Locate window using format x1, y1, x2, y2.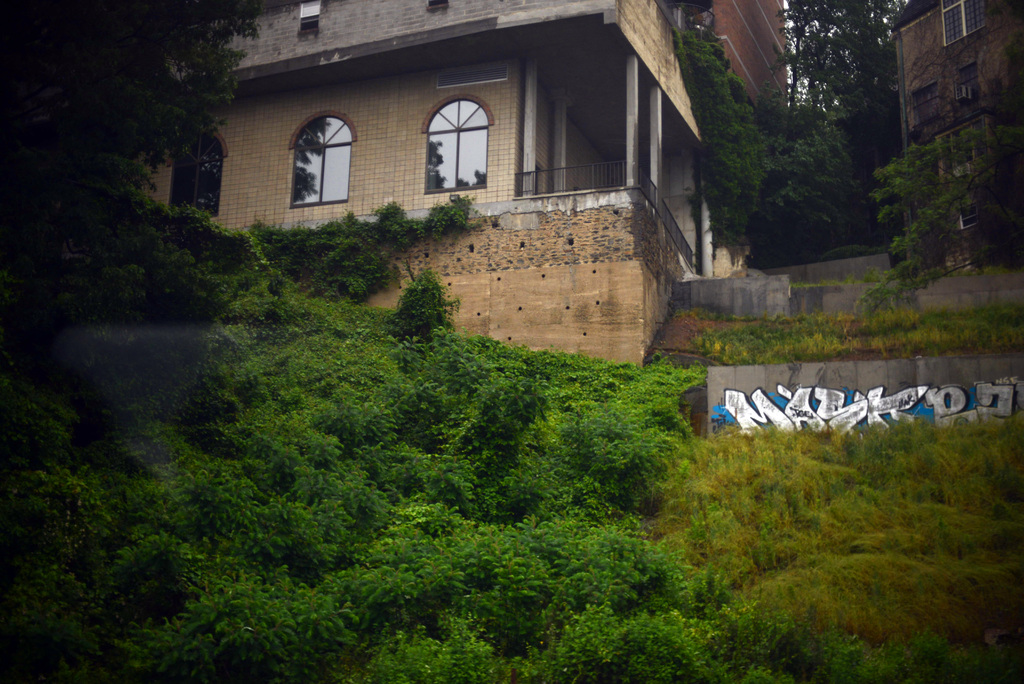
957, 200, 982, 231.
